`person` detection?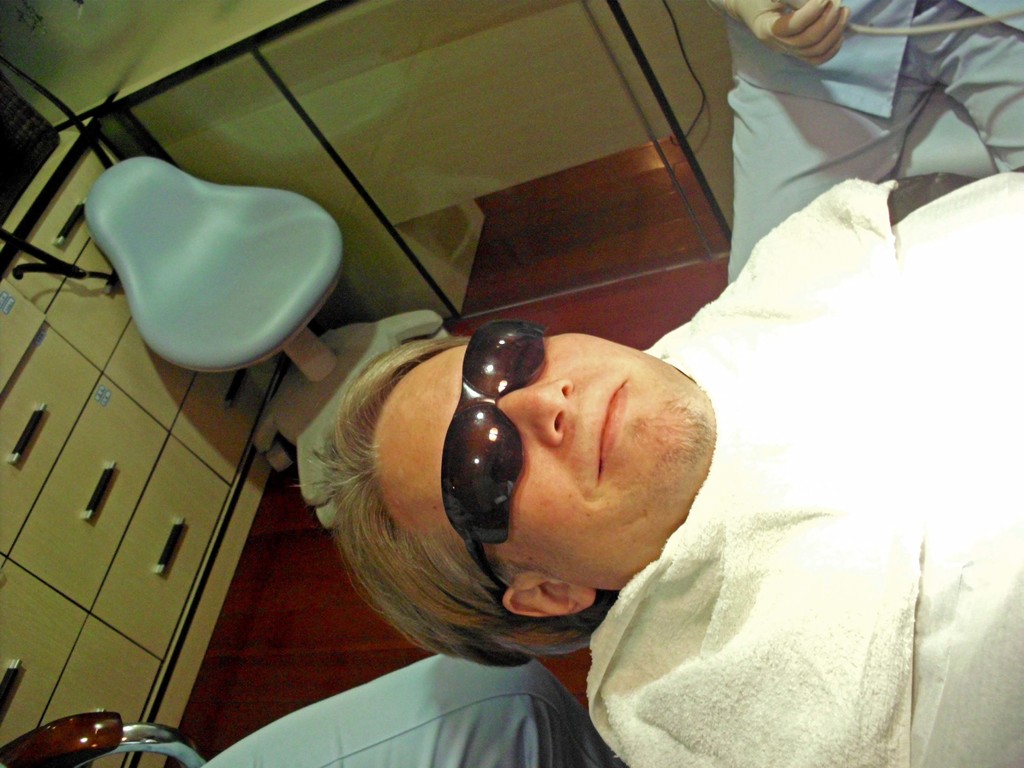
bbox=(195, 653, 628, 767)
